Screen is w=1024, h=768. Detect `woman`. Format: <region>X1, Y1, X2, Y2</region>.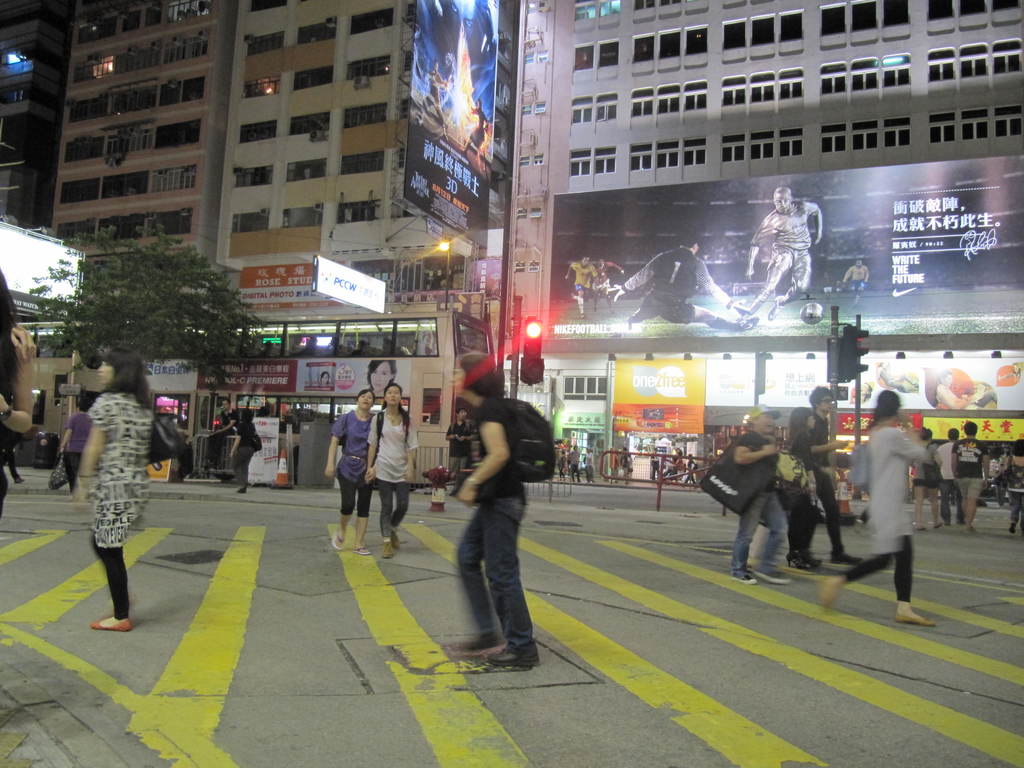
<region>74, 352, 160, 634</region>.
